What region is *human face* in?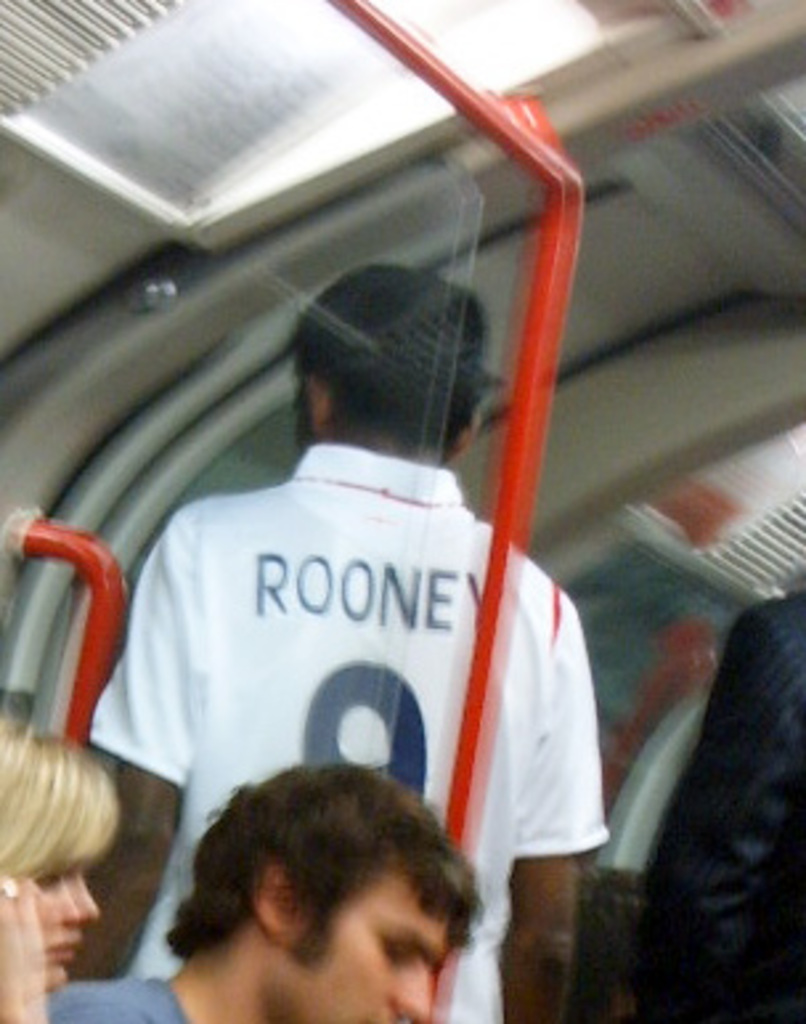
<bbox>286, 865, 430, 1021</bbox>.
